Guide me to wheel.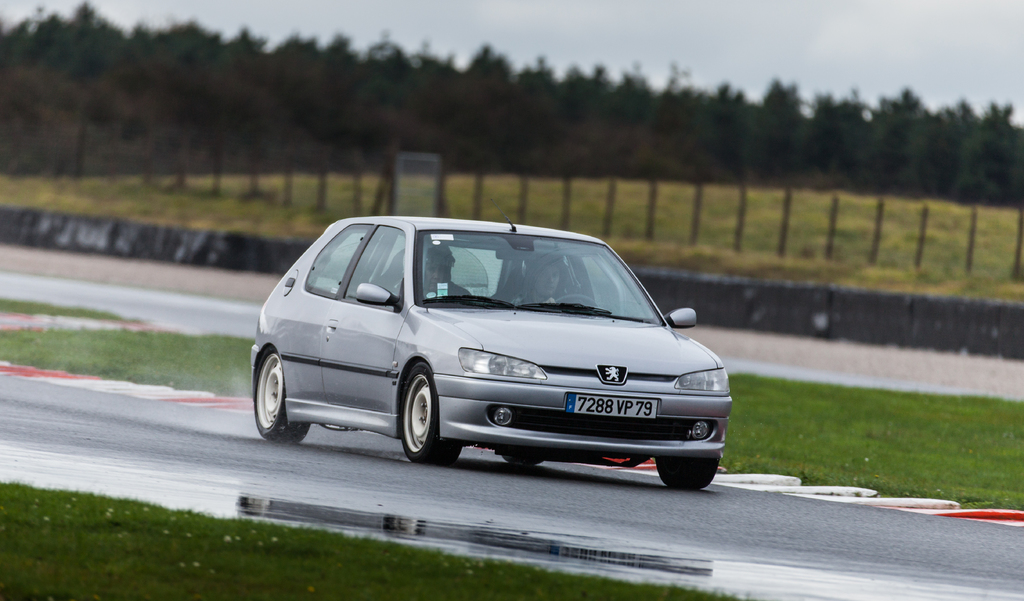
Guidance: (396, 357, 465, 471).
